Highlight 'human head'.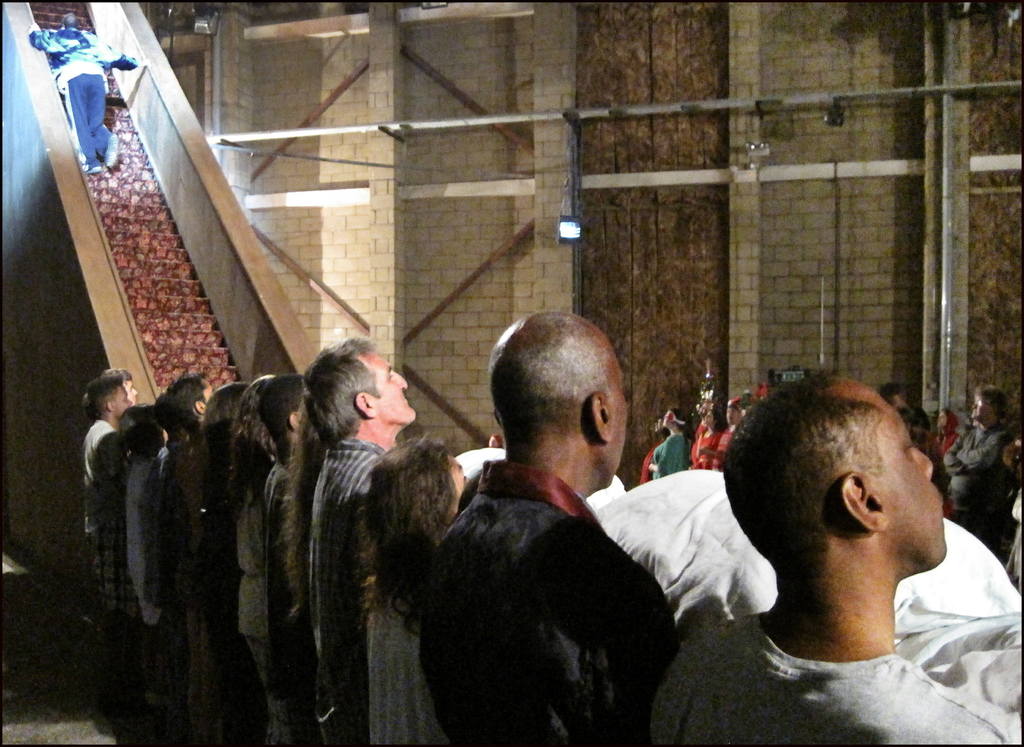
Highlighted region: 153 386 168 433.
